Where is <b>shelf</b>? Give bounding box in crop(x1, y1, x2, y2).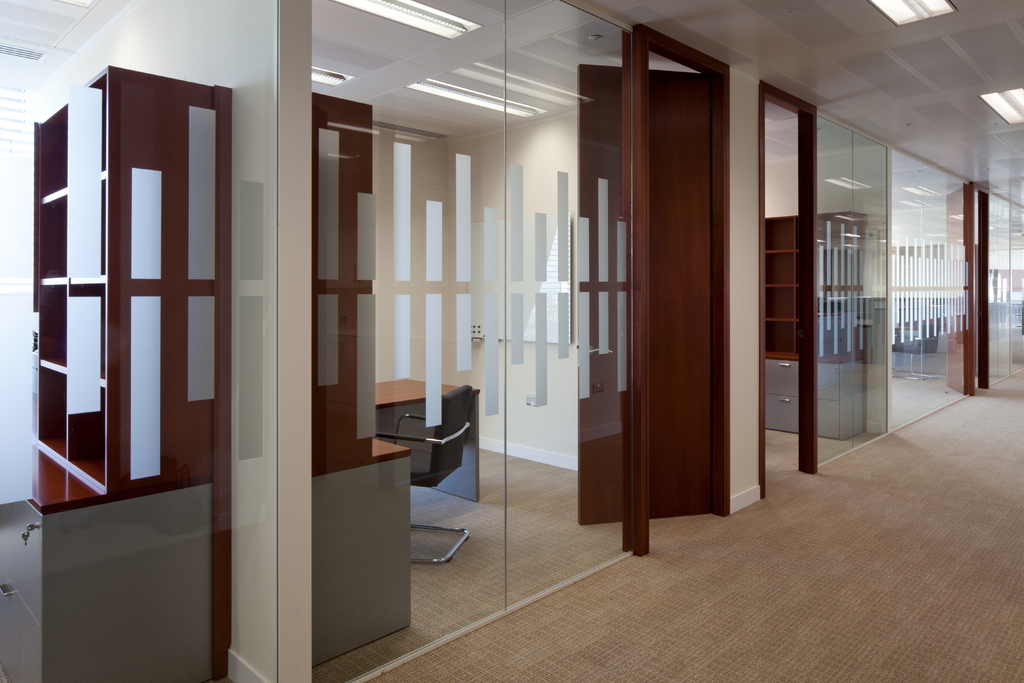
crop(67, 85, 110, 183).
